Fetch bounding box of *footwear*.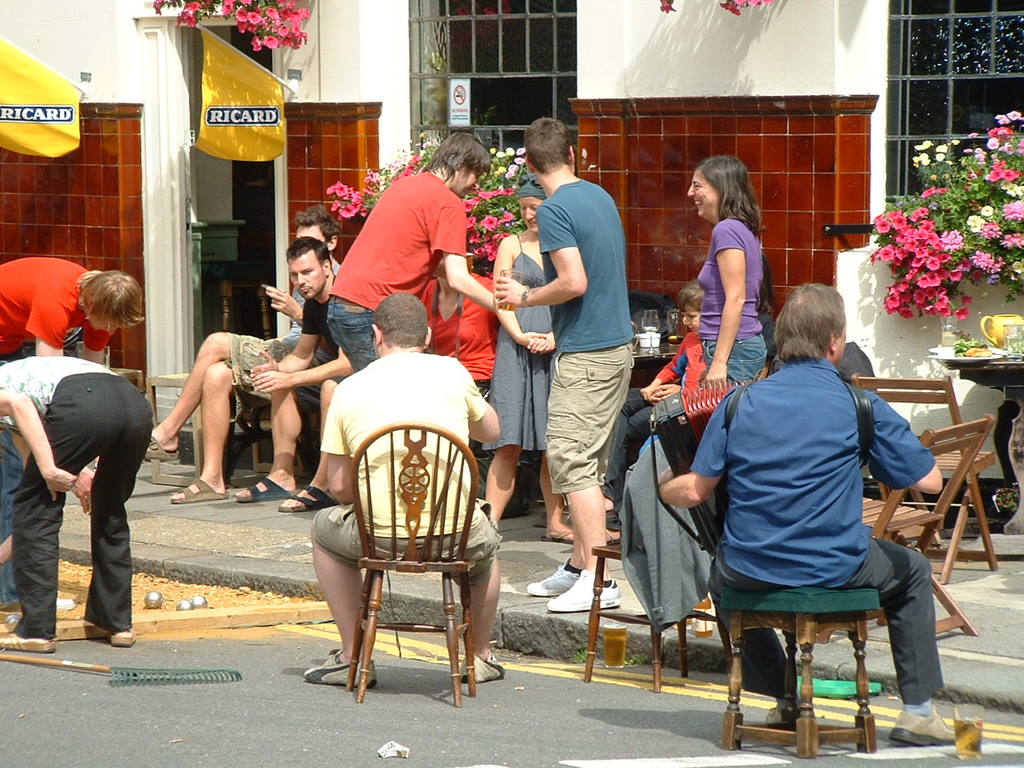
Bbox: {"left": 278, "top": 482, "right": 334, "bottom": 514}.
